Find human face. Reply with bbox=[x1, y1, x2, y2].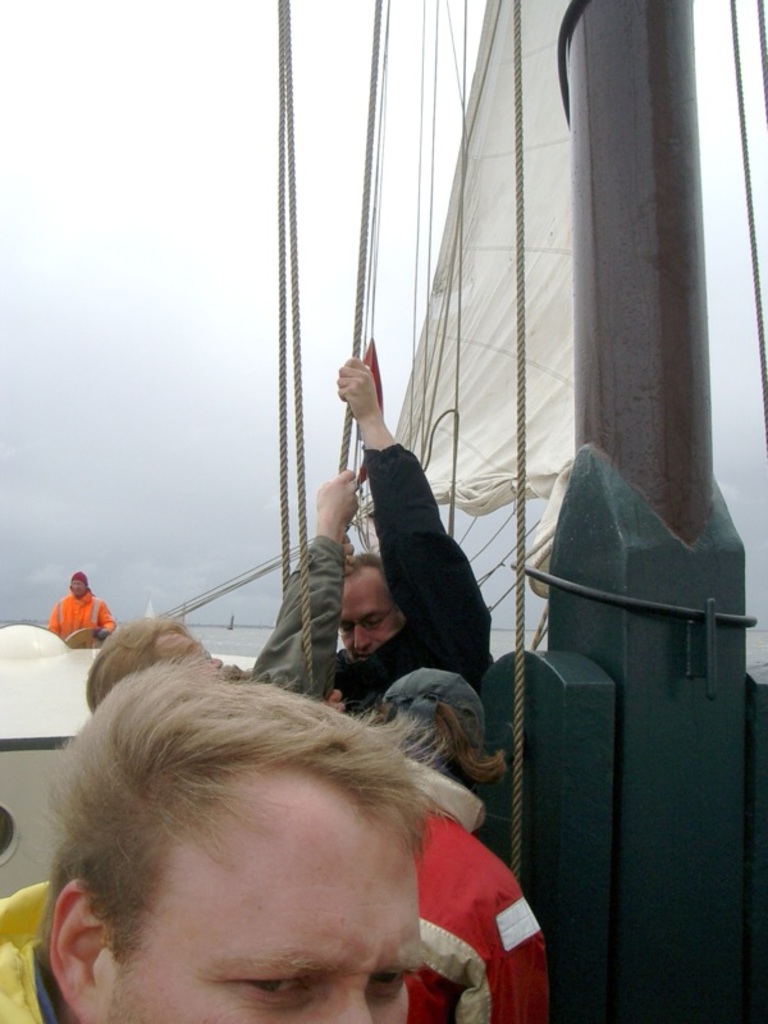
bbox=[65, 575, 87, 602].
